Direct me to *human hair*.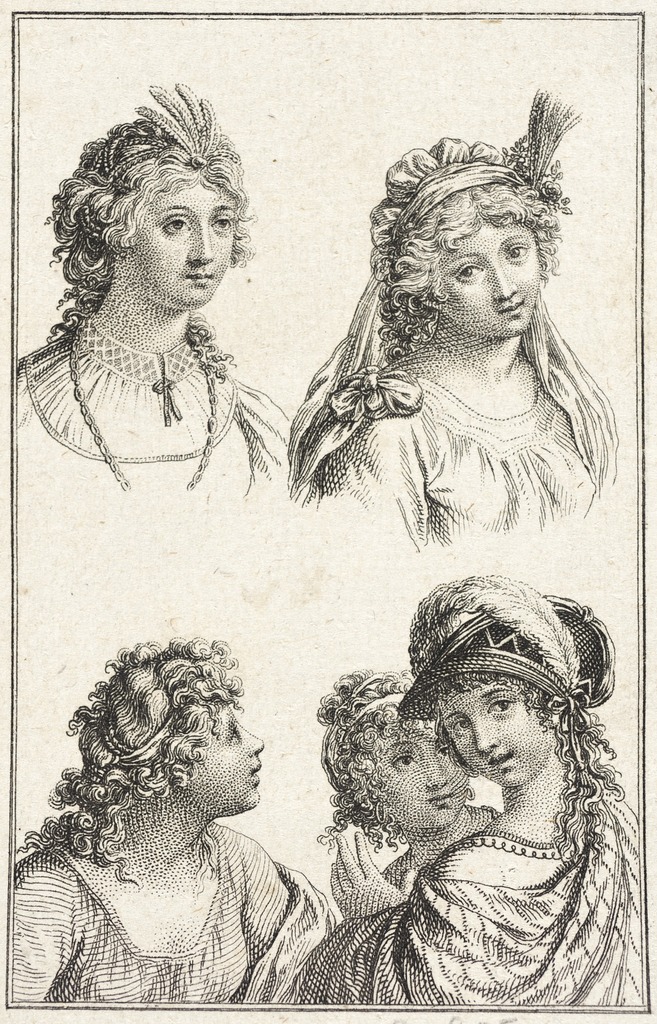
Direction: [314, 668, 494, 870].
